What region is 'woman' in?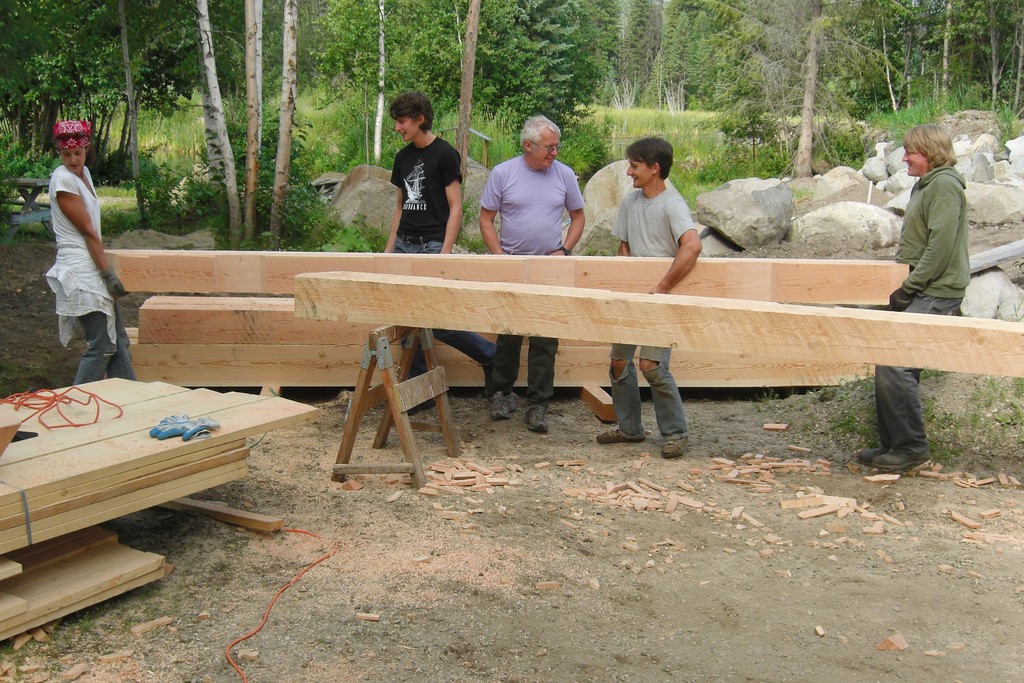
locate(42, 119, 138, 382).
